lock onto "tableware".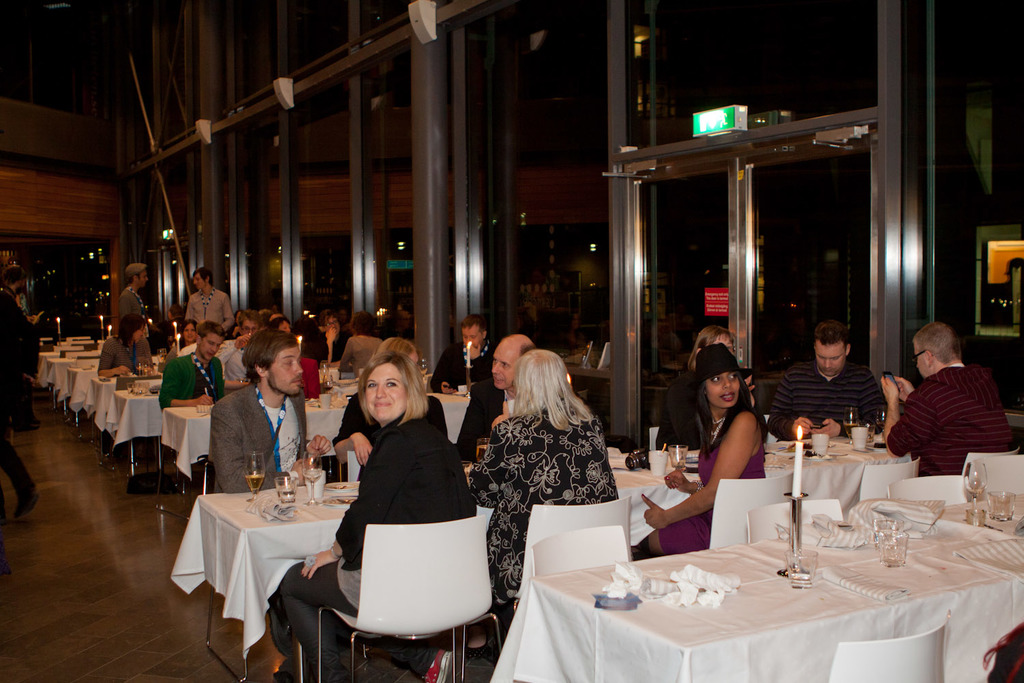
Locked: 814 431 832 452.
